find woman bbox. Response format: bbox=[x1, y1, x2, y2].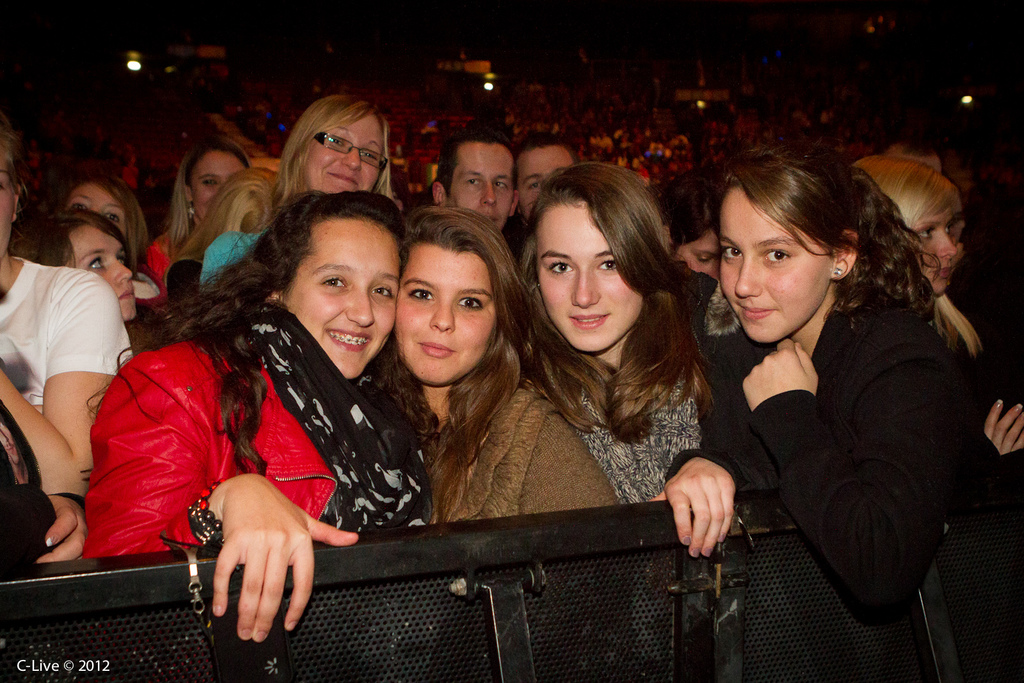
bbox=[703, 144, 966, 631].
